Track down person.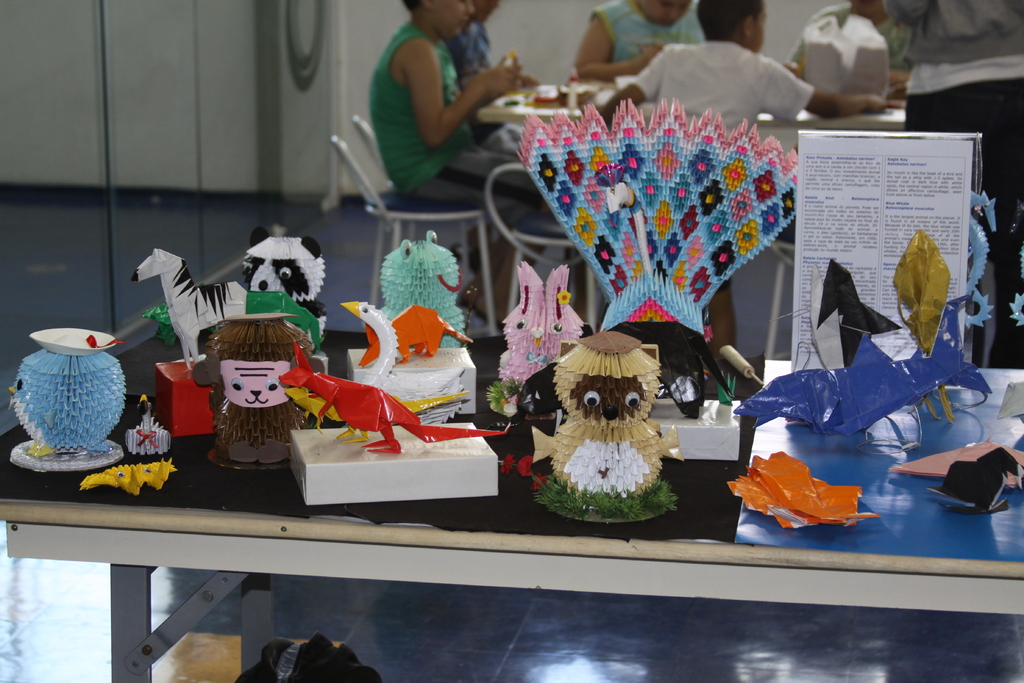
Tracked to x1=446 y1=0 x2=539 y2=158.
